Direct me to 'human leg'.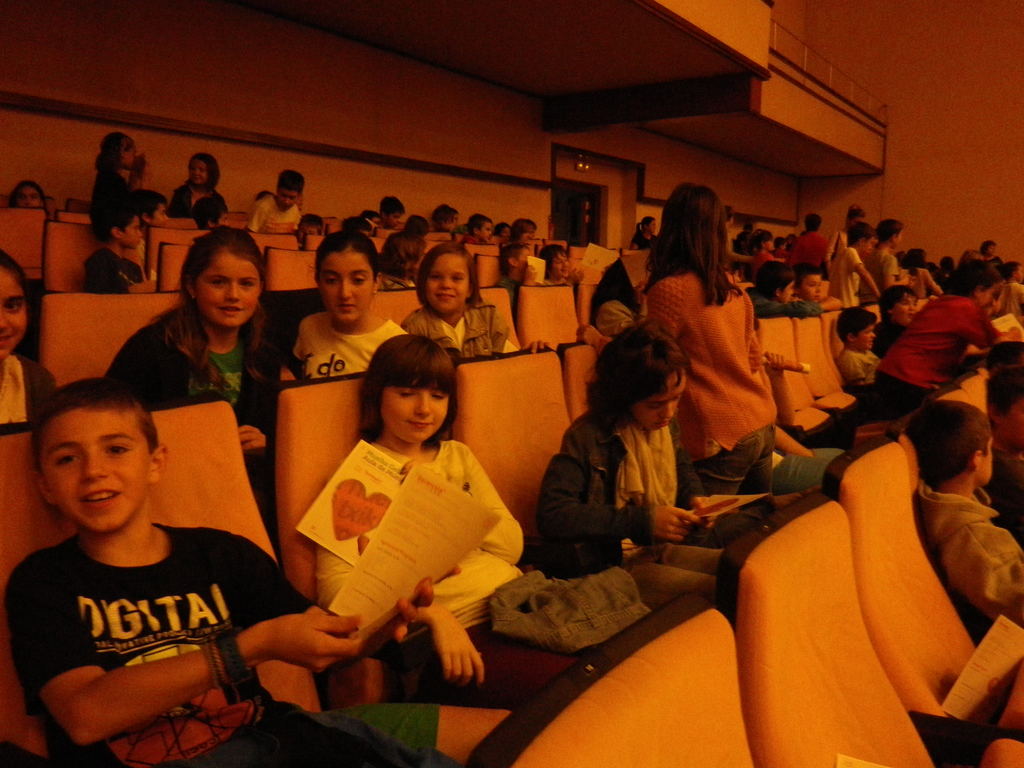
Direction: {"x1": 779, "y1": 447, "x2": 830, "y2": 498}.
